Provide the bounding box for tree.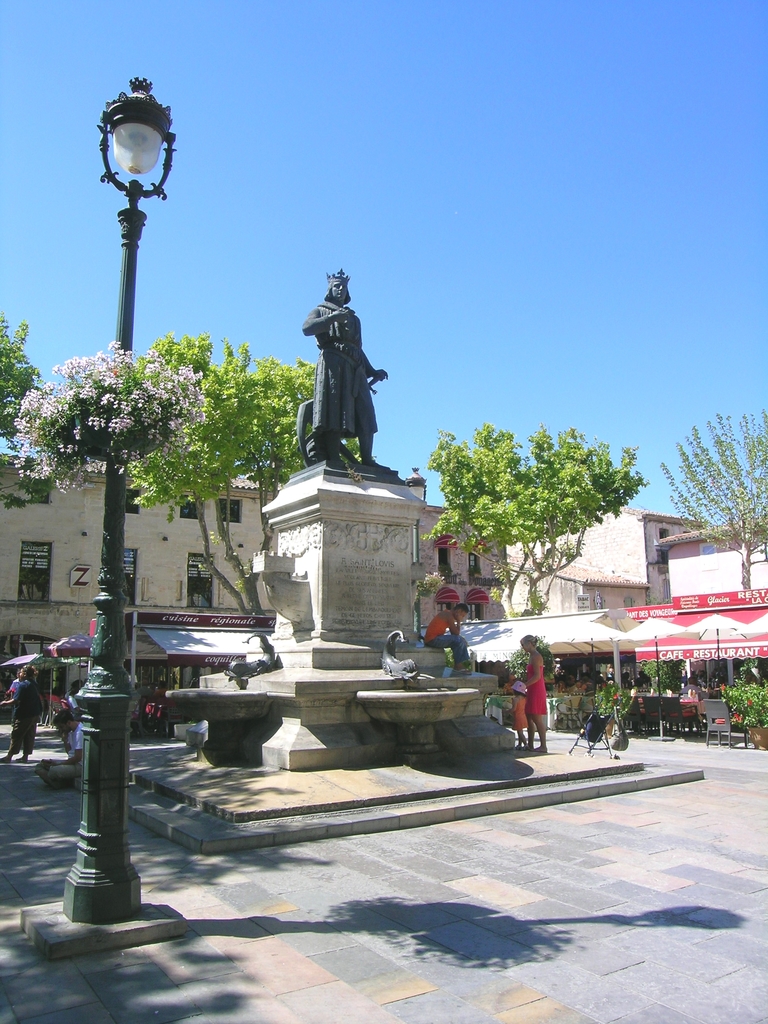
bbox(111, 330, 366, 623).
